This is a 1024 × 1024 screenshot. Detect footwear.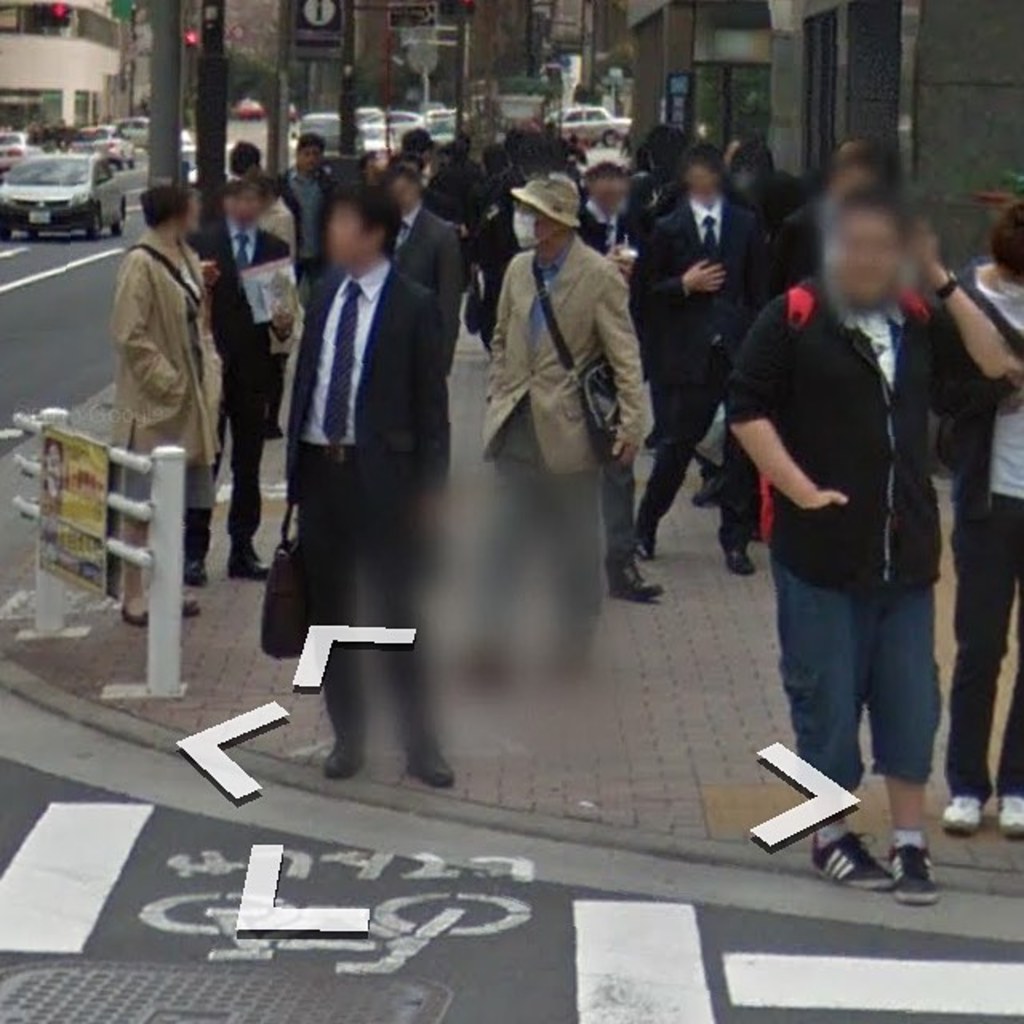
126,597,198,618.
